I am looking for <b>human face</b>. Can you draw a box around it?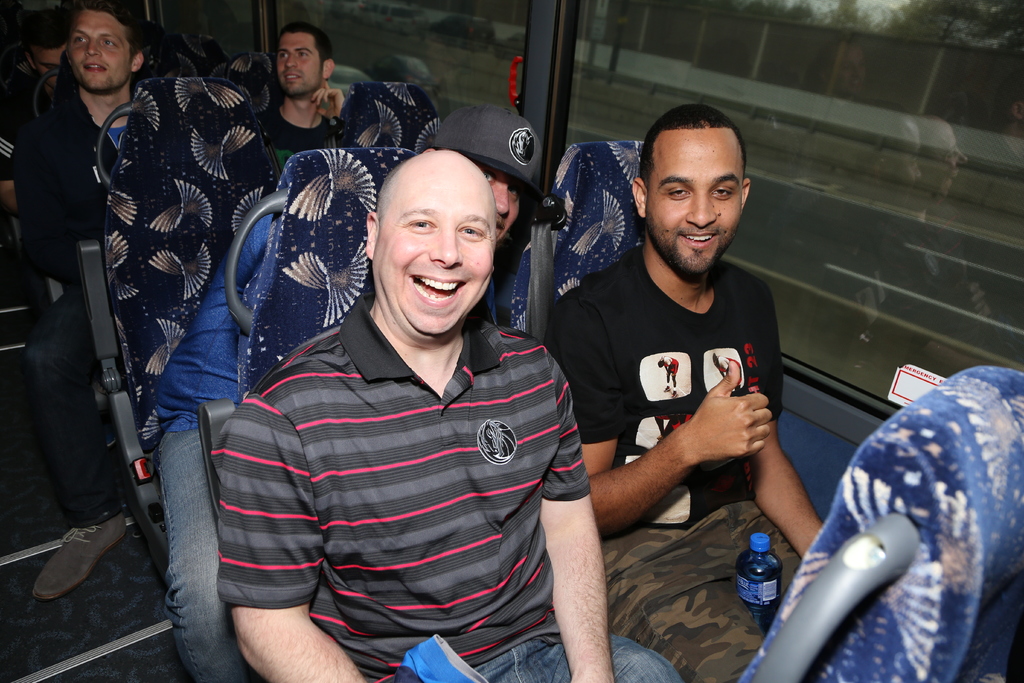
Sure, the bounding box is bbox=(68, 9, 132, 92).
